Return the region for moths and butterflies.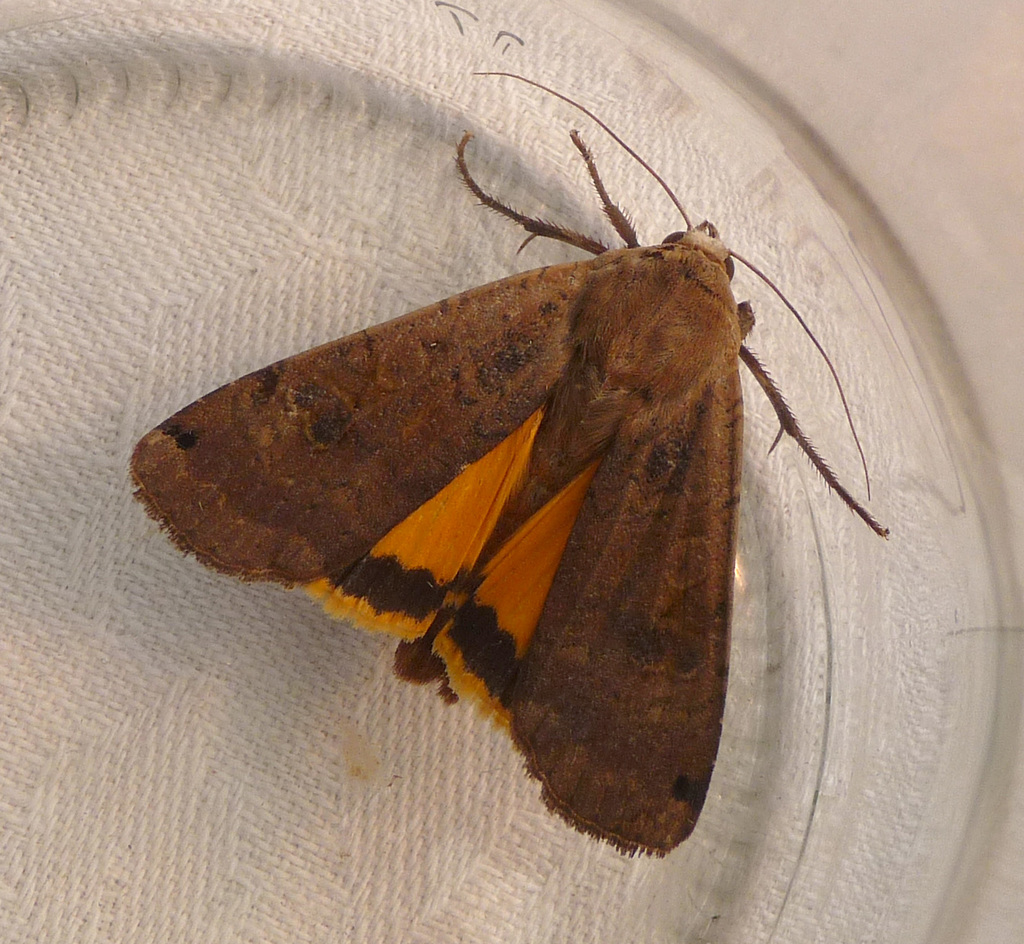
box=[128, 70, 895, 859].
